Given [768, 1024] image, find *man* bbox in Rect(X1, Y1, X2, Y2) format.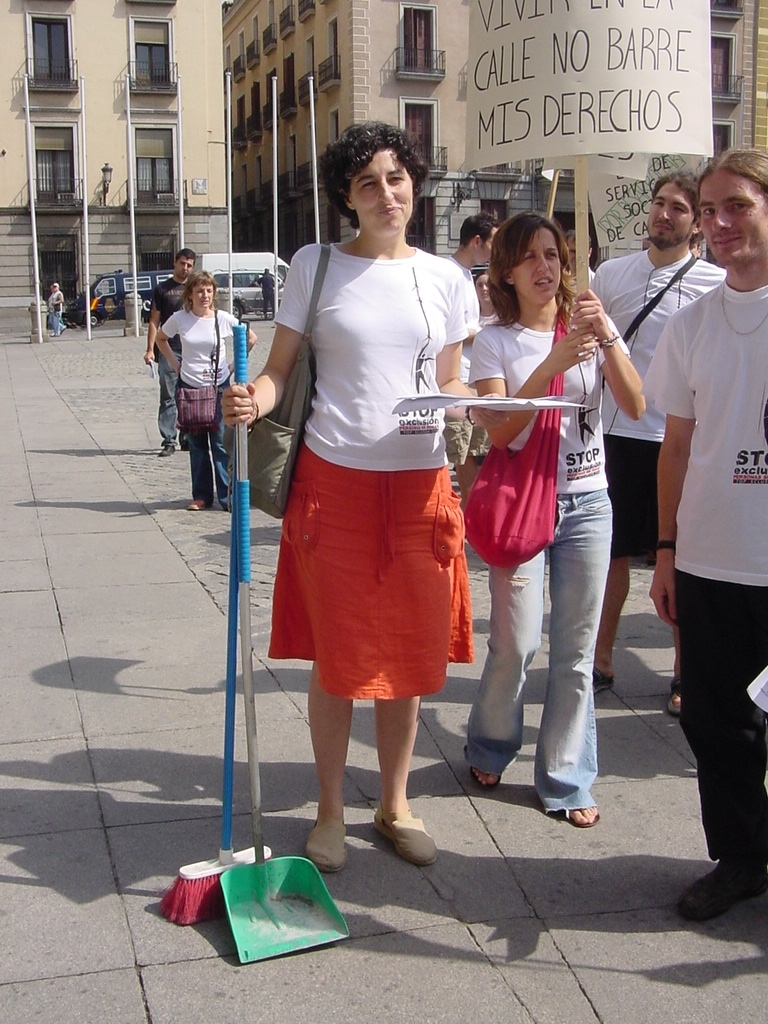
Rect(447, 209, 499, 539).
